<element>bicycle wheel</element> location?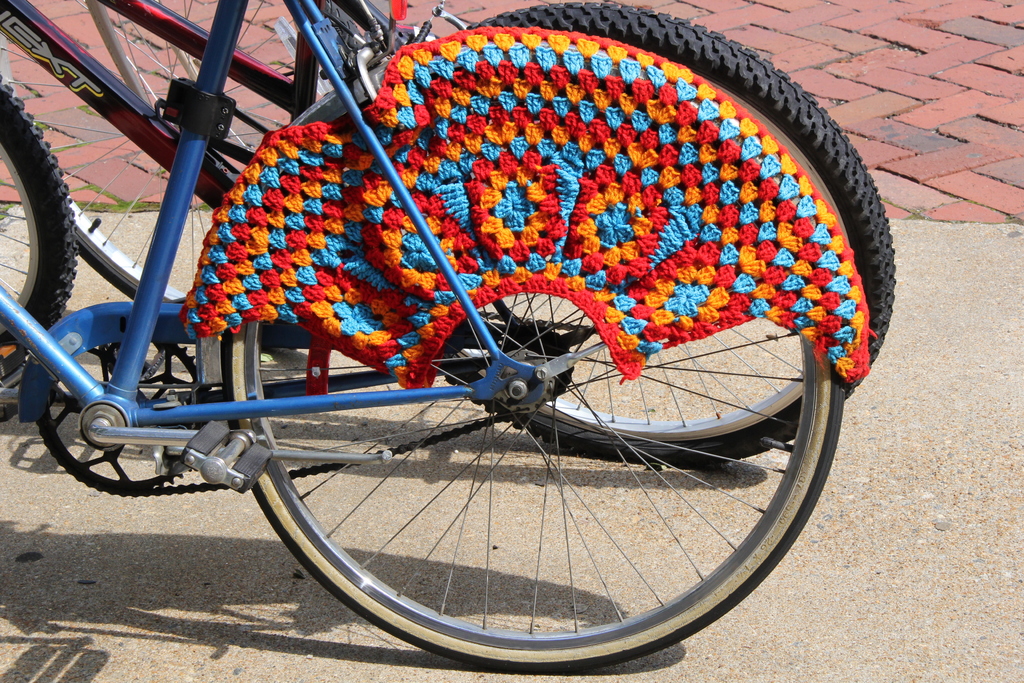
box=[392, 0, 898, 467]
